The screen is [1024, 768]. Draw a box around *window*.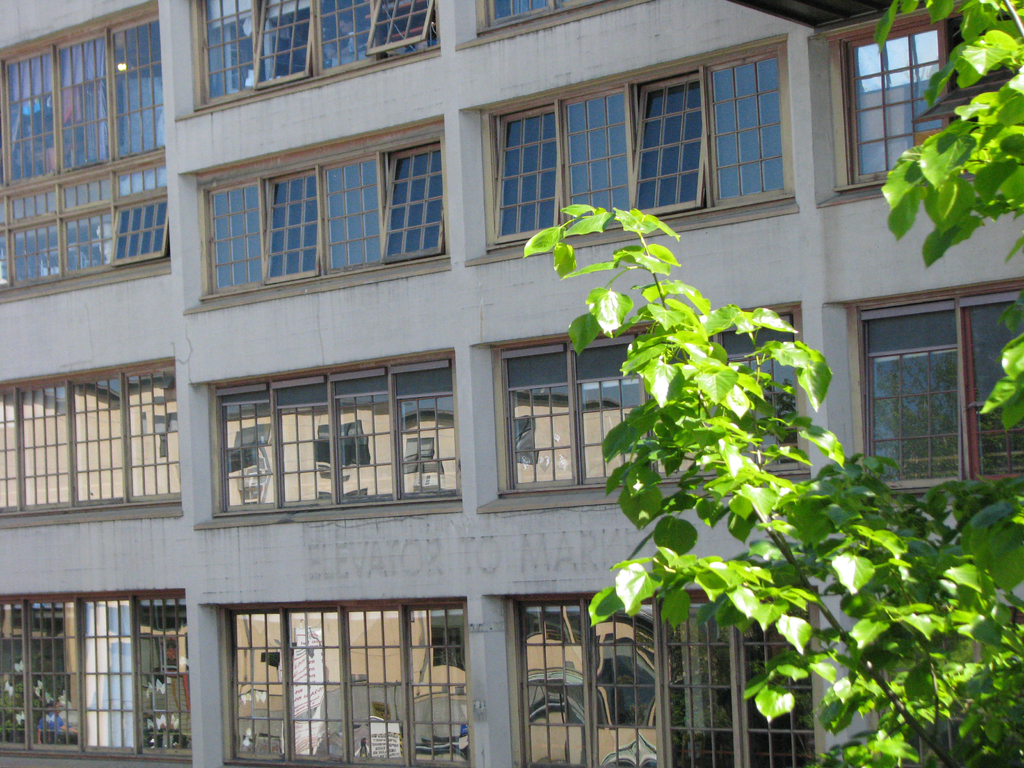
BBox(220, 602, 470, 767).
